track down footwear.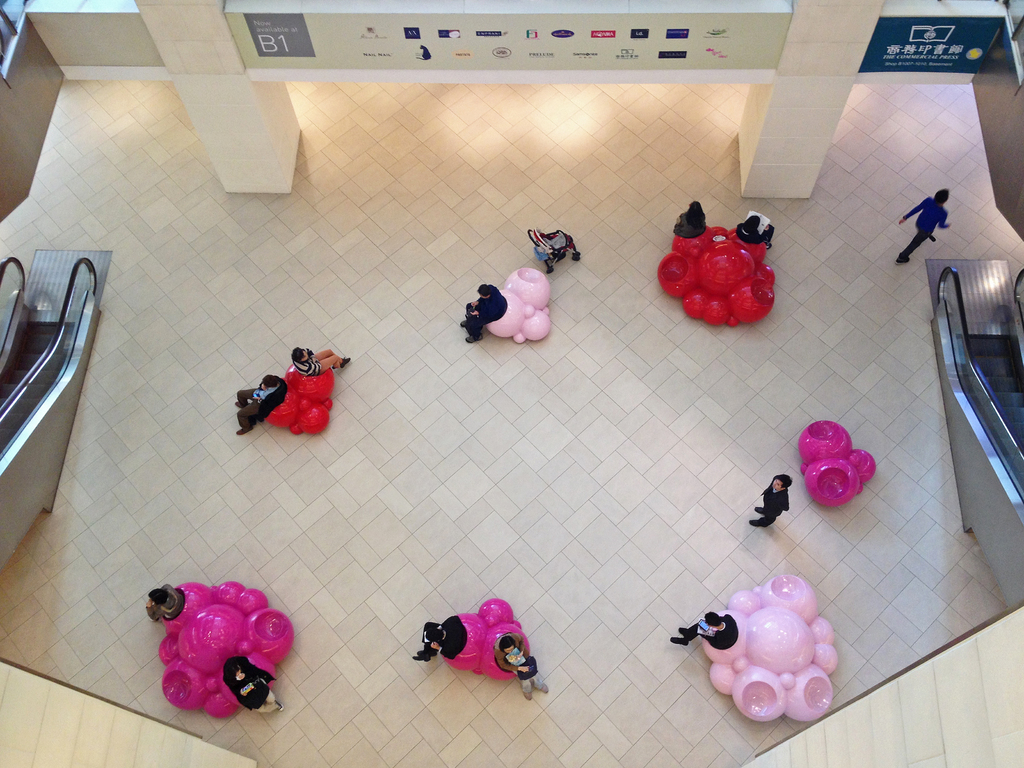
Tracked to box=[529, 678, 548, 694].
